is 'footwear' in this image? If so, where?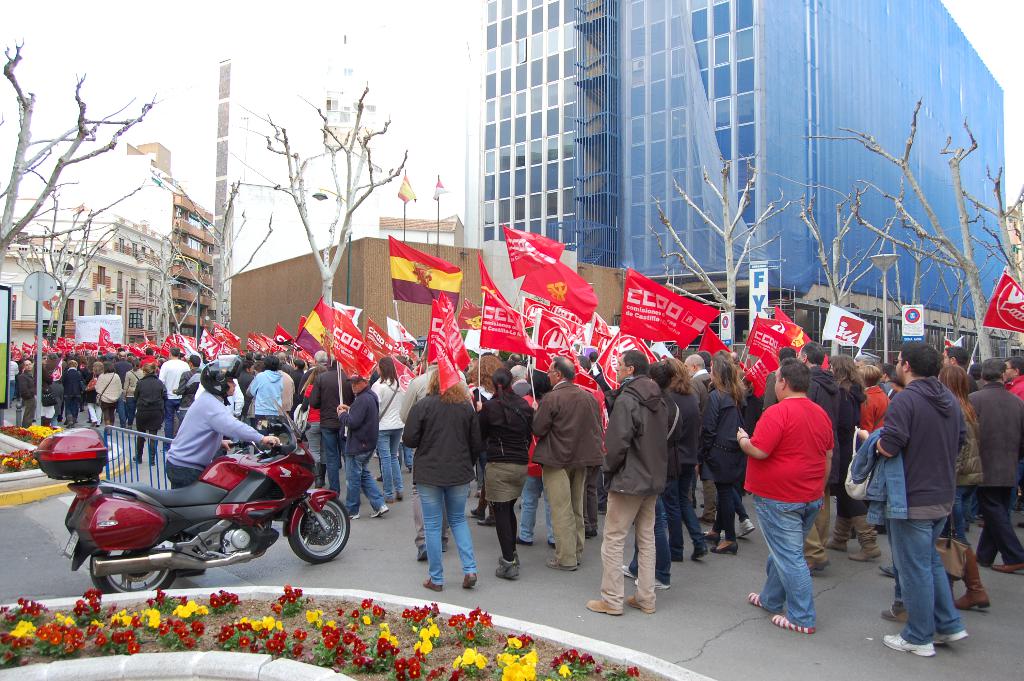
Yes, at (left=879, top=600, right=909, bottom=621).
